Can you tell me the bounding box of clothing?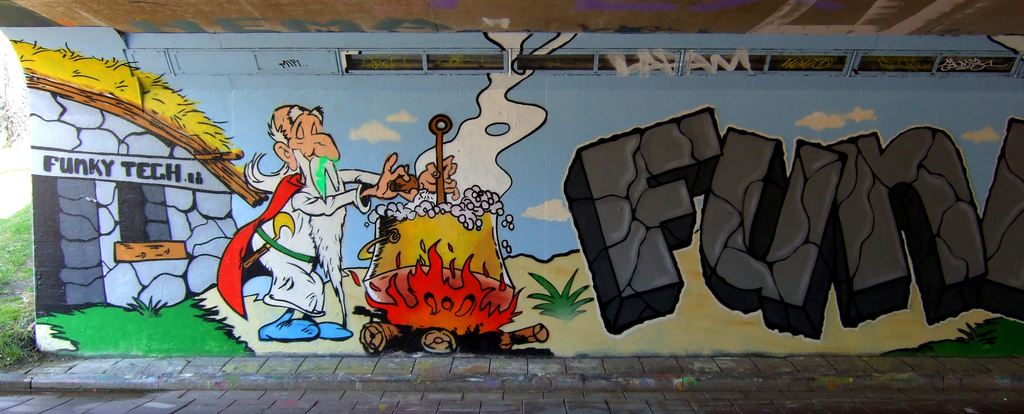
BBox(198, 175, 356, 326).
